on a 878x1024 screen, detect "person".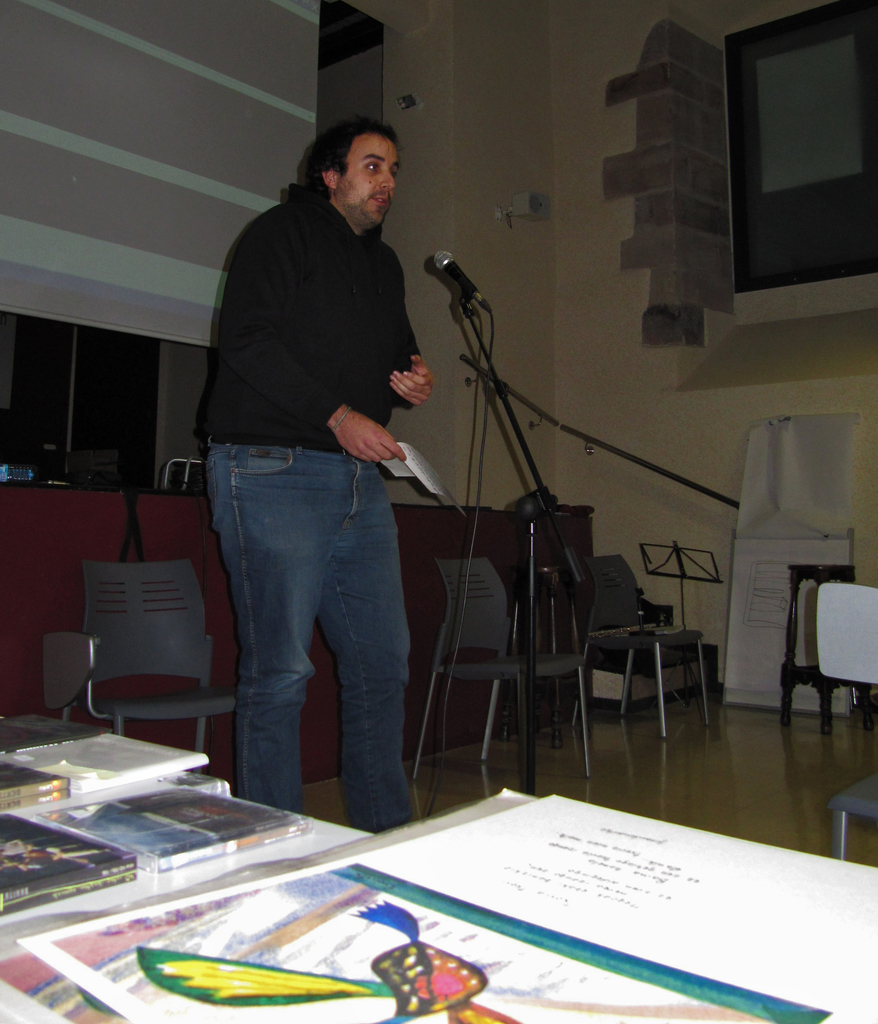
183, 84, 453, 826.
